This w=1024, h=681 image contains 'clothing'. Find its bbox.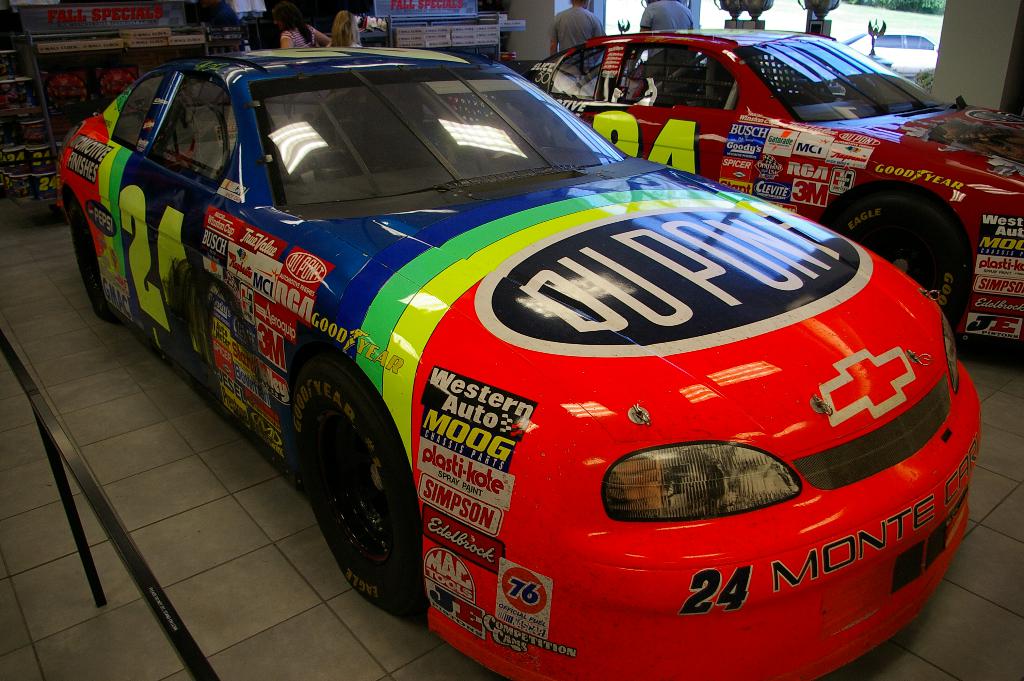
l=638, t=0, r=698, b=59.
